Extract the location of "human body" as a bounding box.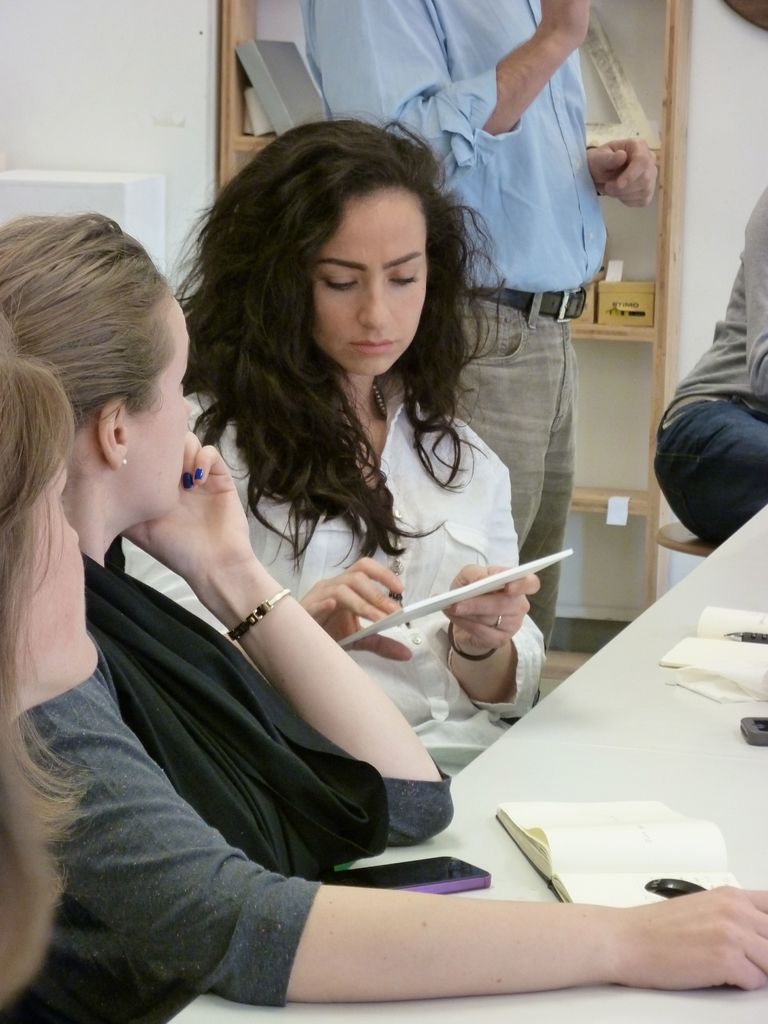
(301, 0, 661, 638).
